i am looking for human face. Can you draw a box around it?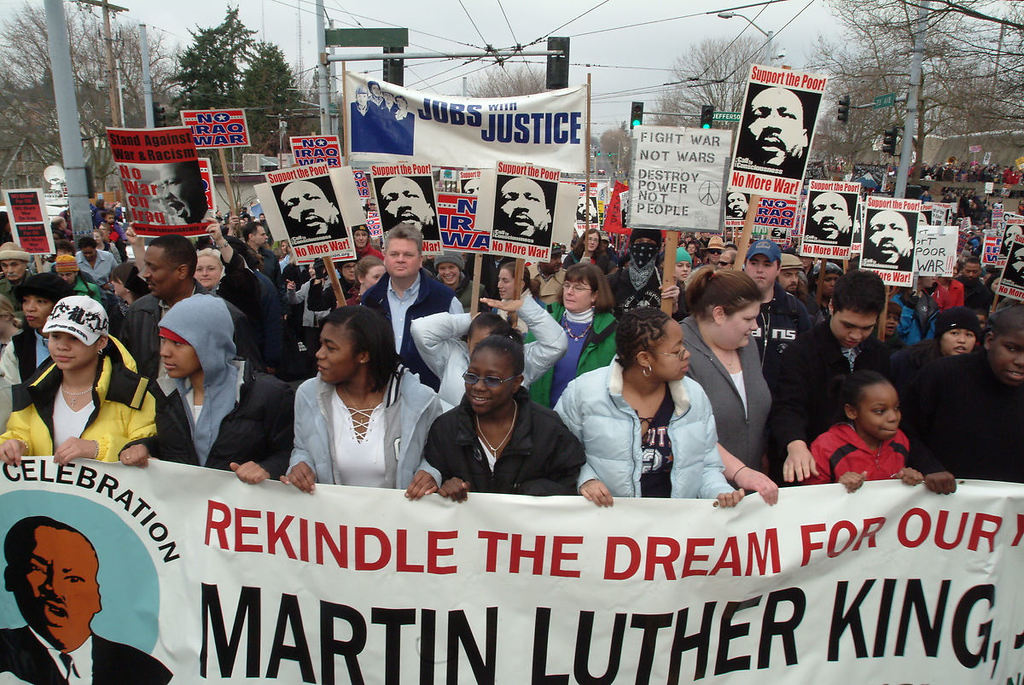
Sure, the bounding box is 143,245,178,299.
